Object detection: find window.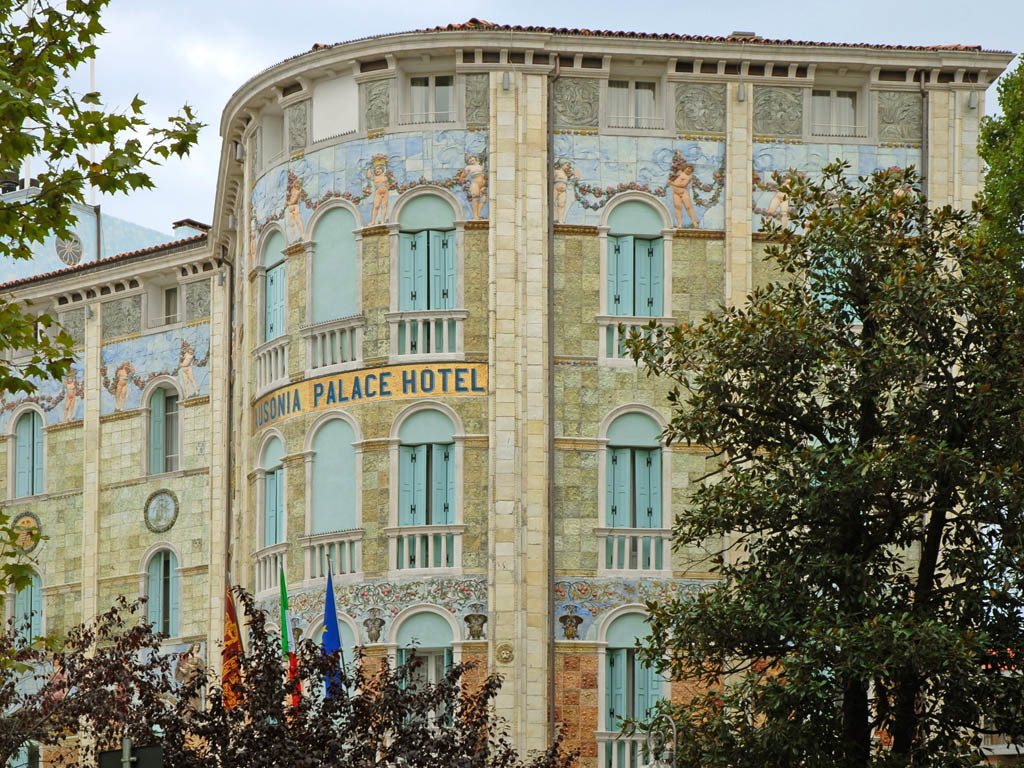
x1=412, y1=75, x2=459, y2=124.
